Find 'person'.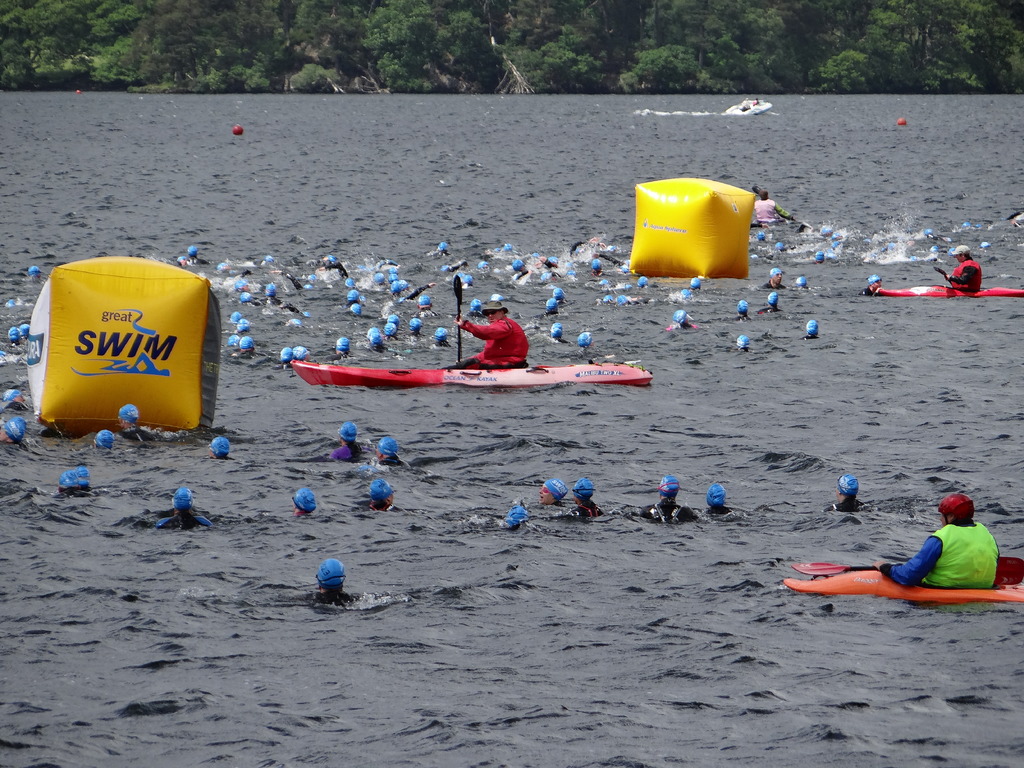
rect(76, 465, 88, 492).
